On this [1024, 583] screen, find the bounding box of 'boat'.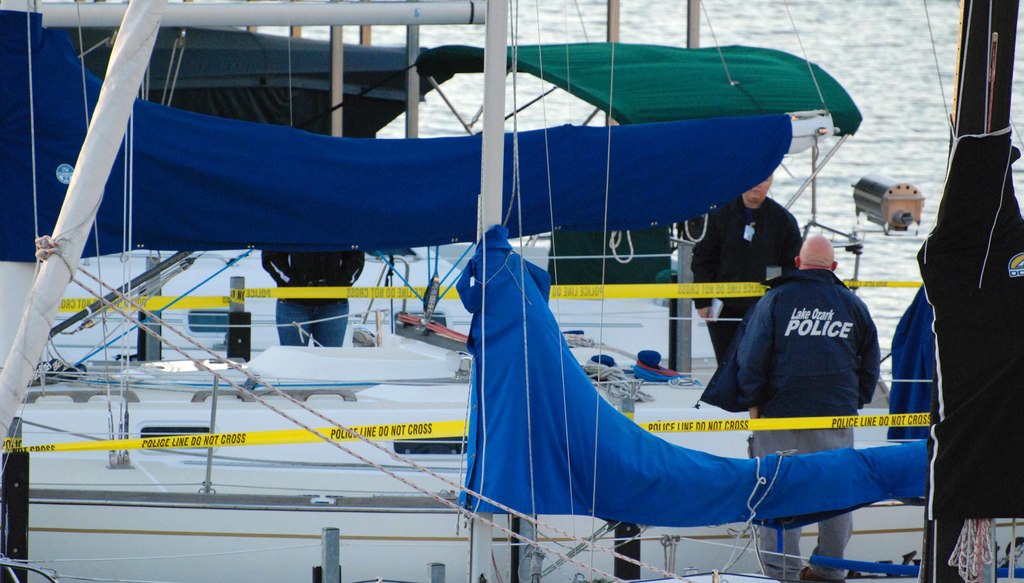
Bounding box: pyautogui.locateOnScreen(12, 0, 937, 575).
